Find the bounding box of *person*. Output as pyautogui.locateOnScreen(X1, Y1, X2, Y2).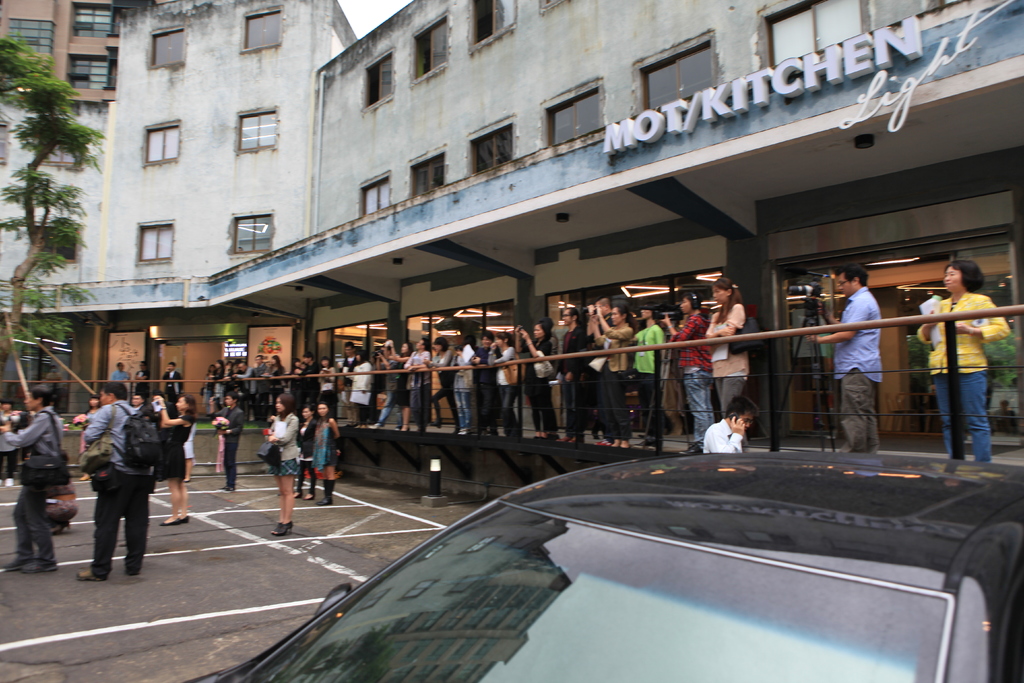
pyautogui.locateOnScreen(469, 325, 493, 432).
